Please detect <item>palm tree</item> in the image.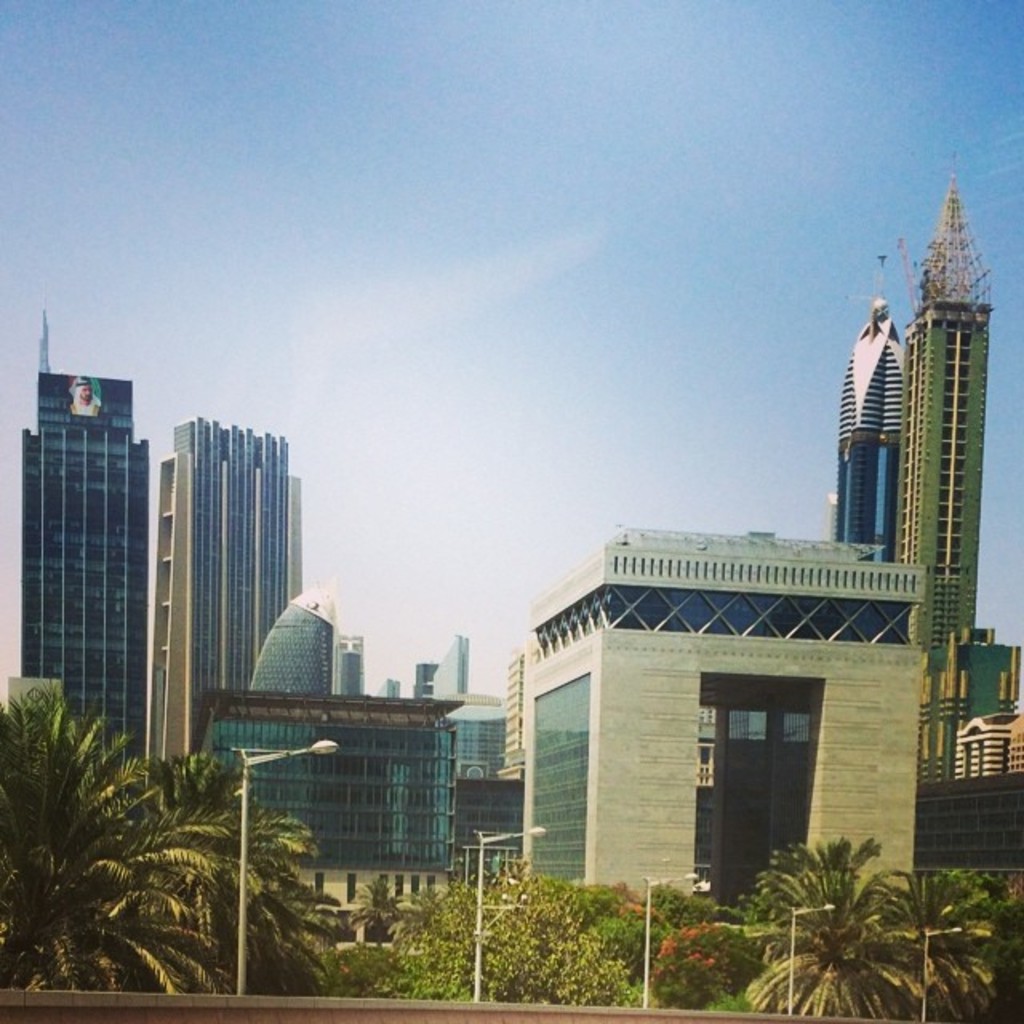
<bbox>741, 842, 888, 1011</bbox>.
